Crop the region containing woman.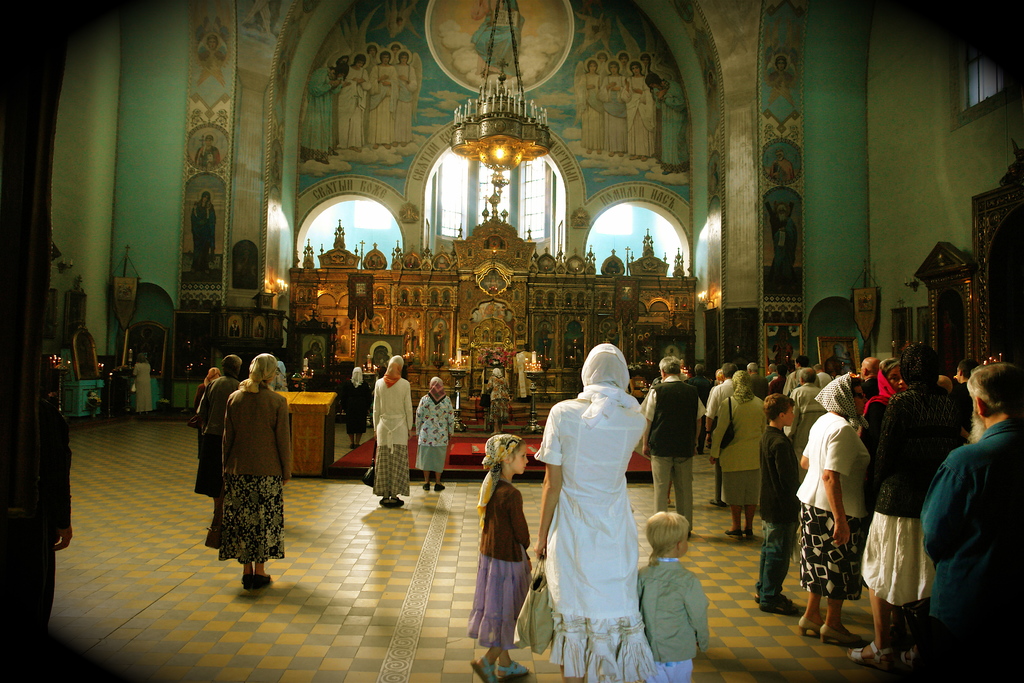
Crop region: [x1=709, y1=368, x2=760, y2=537].
